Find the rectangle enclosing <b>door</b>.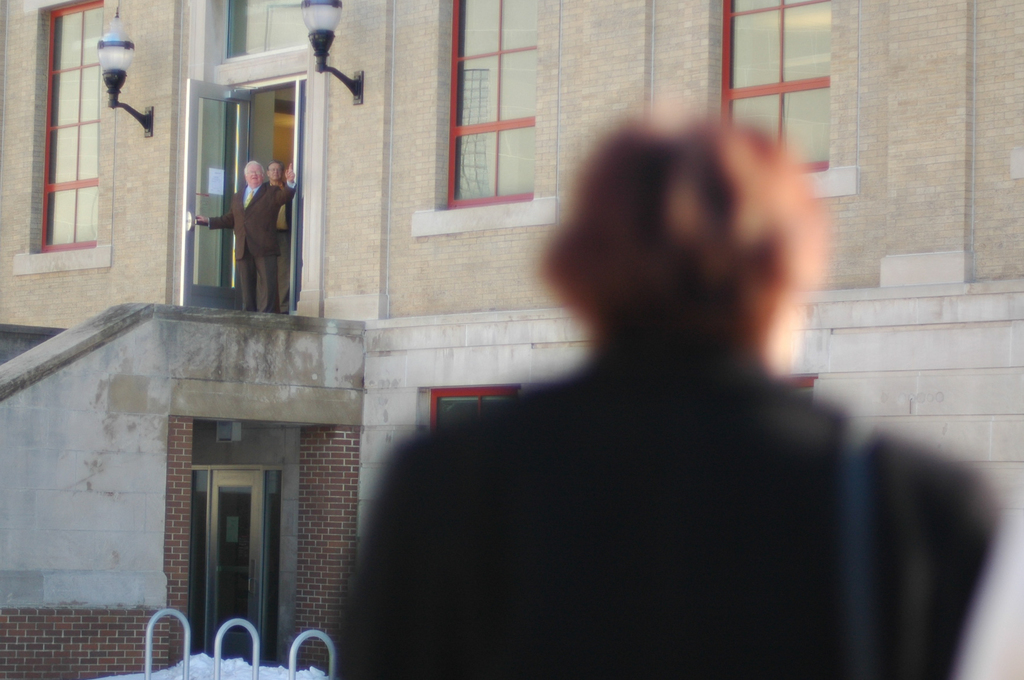
box(204, 471, 268, 664).
